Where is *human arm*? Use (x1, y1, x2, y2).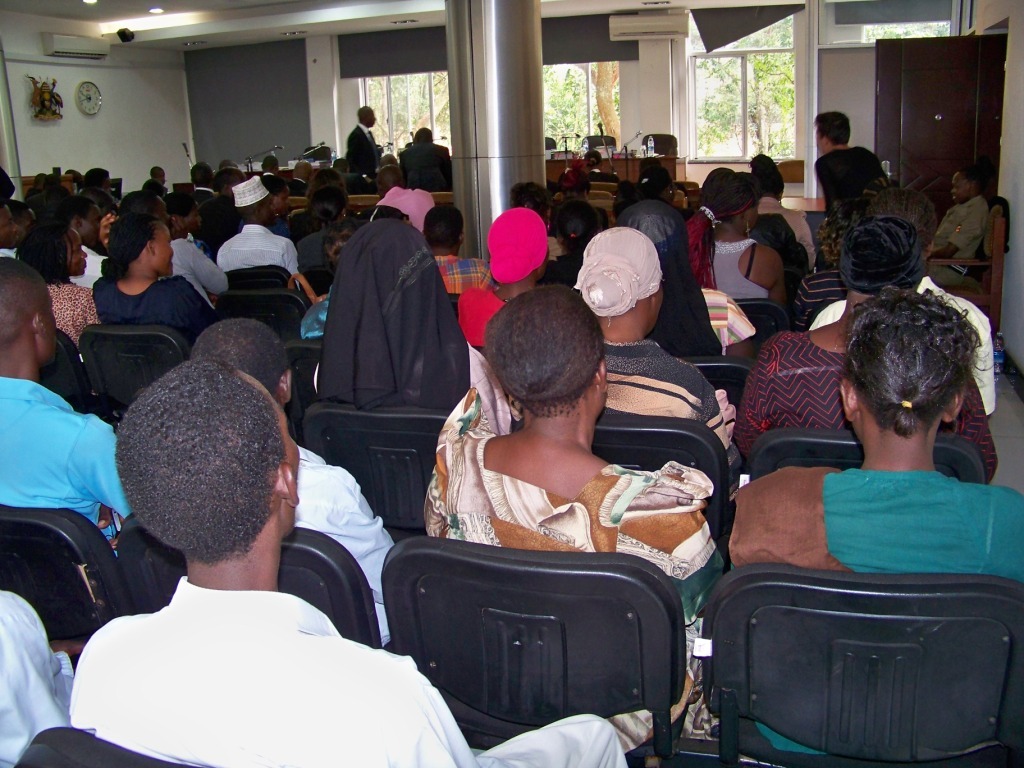
(924, 206, 983, 260).
